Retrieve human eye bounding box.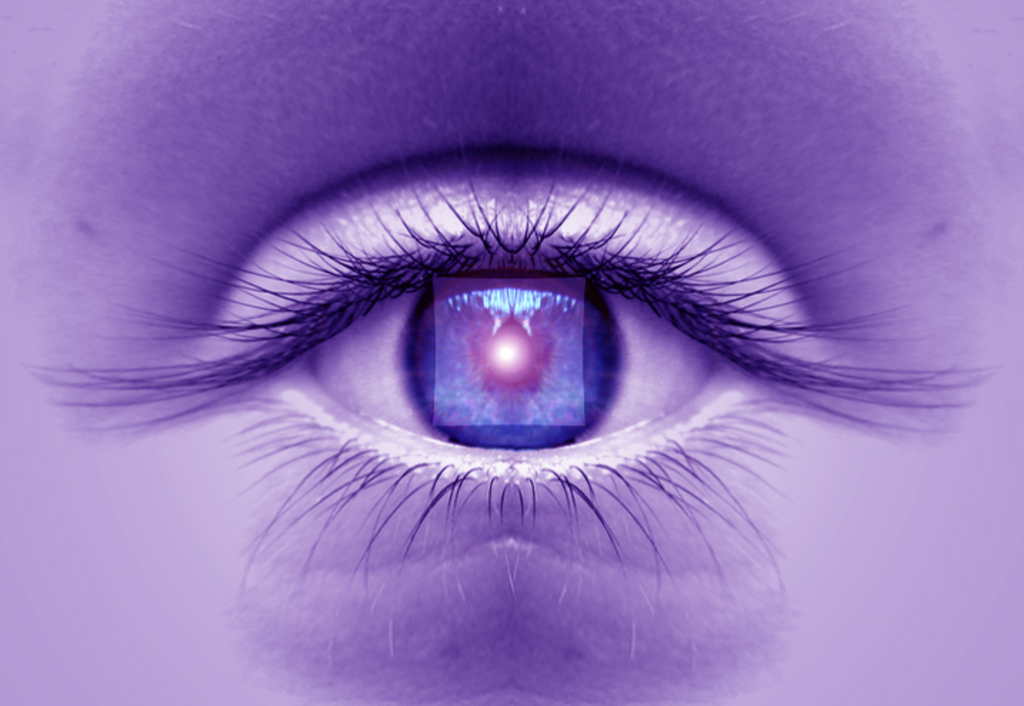
Bounding box: Rect(0, 33, 1023, 705).
